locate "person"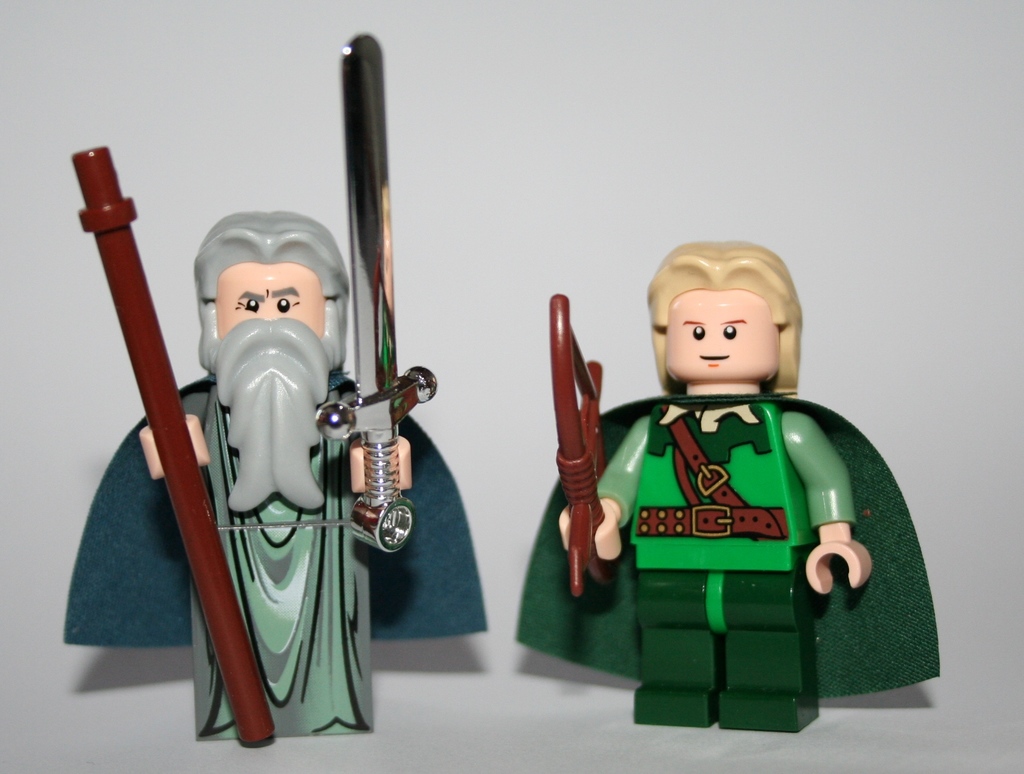
<bbox>129, 149, 413, 754</bbox>
